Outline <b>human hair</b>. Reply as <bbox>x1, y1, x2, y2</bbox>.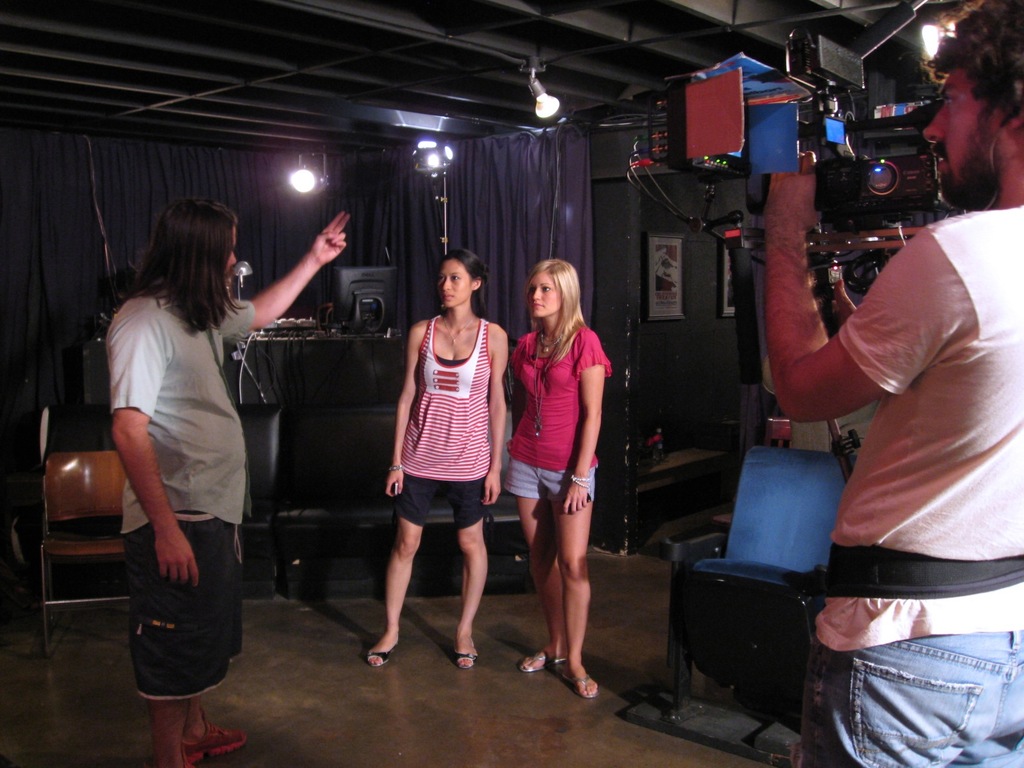
<bbox>434, 252, 492, 323</bbox>.
